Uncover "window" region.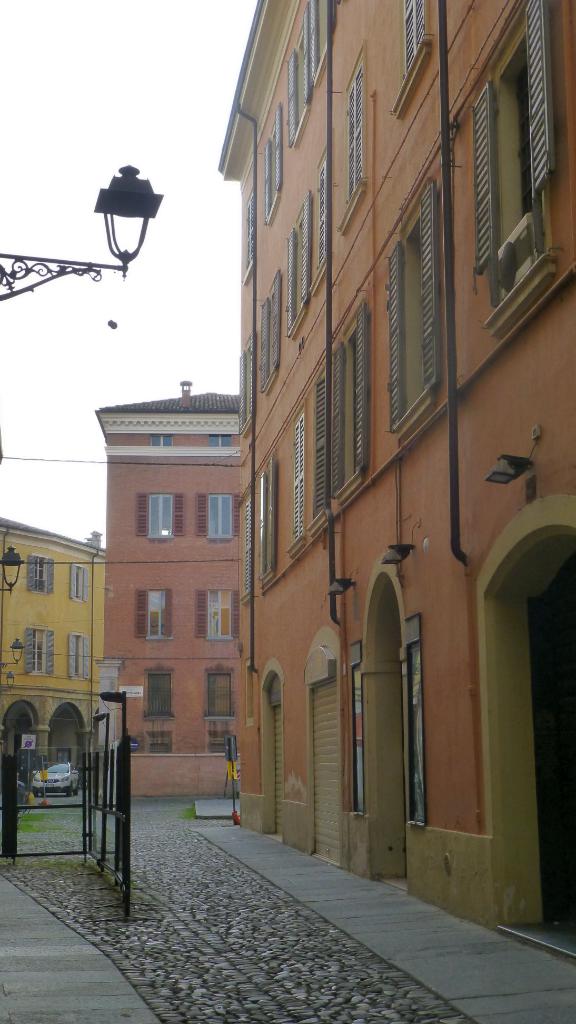
Uncovered: bbox=[236, 498, 250, 603].
